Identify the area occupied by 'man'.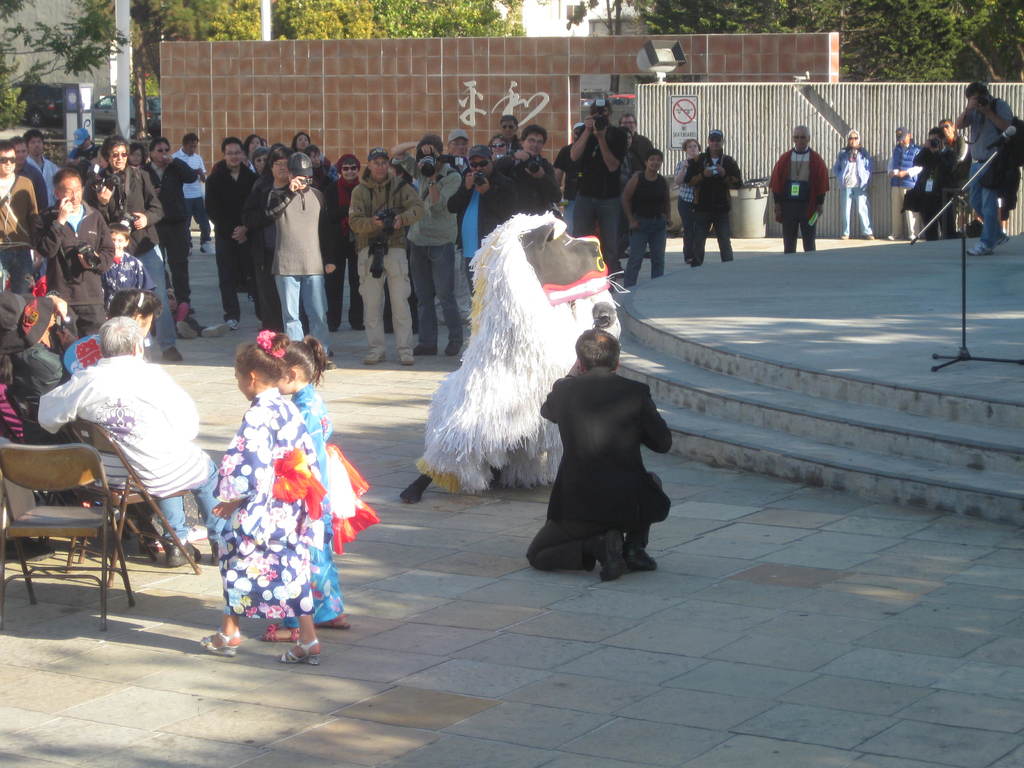
Area: 447/145/513/299.
